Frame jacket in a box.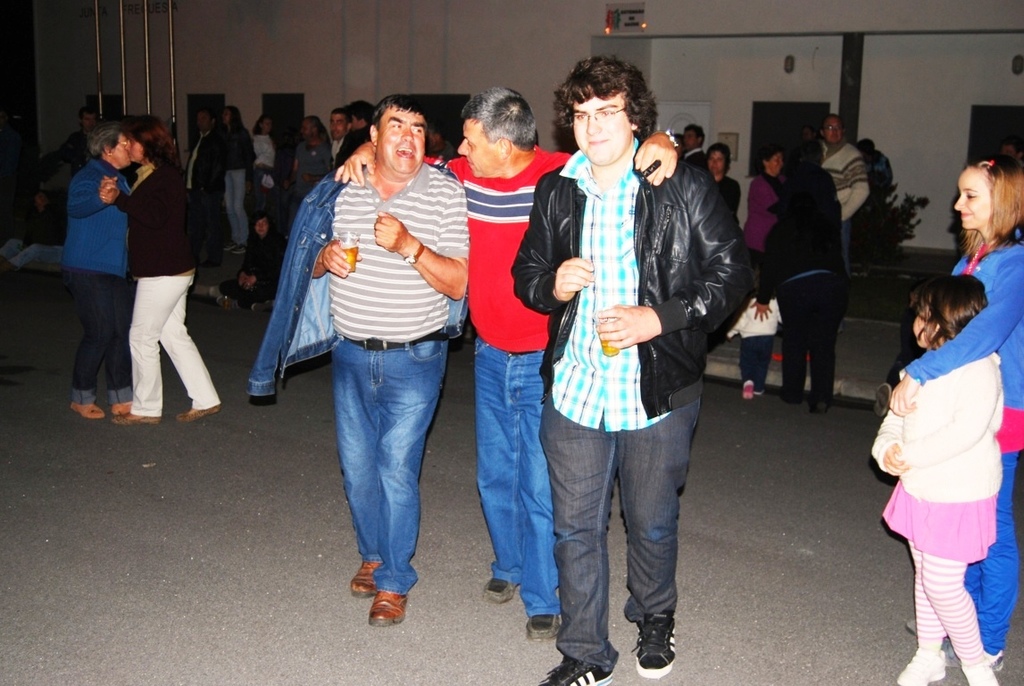
bbox=(510, 89, 737, 445).
